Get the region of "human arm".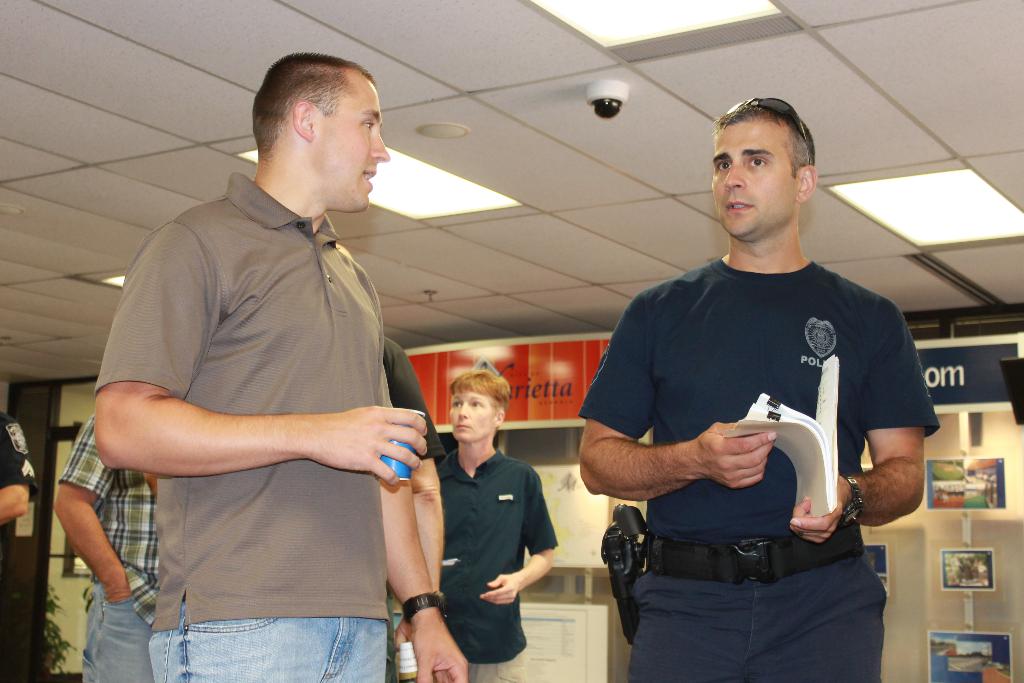
bbox(57, 420, 141, 600).
